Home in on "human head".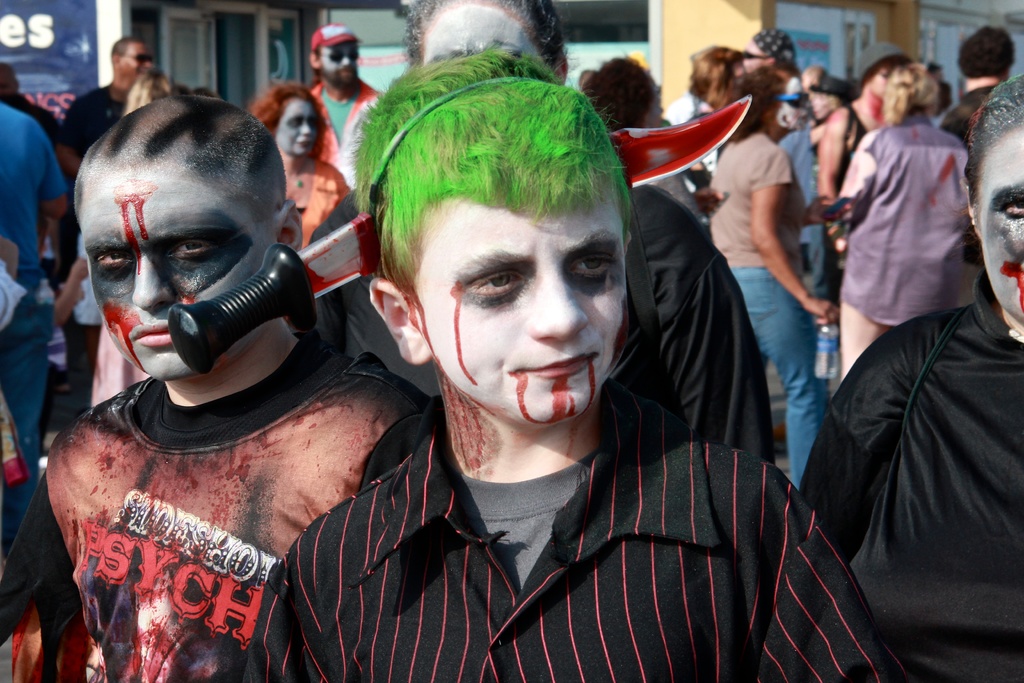
Homed in at 748,24,796,65.
